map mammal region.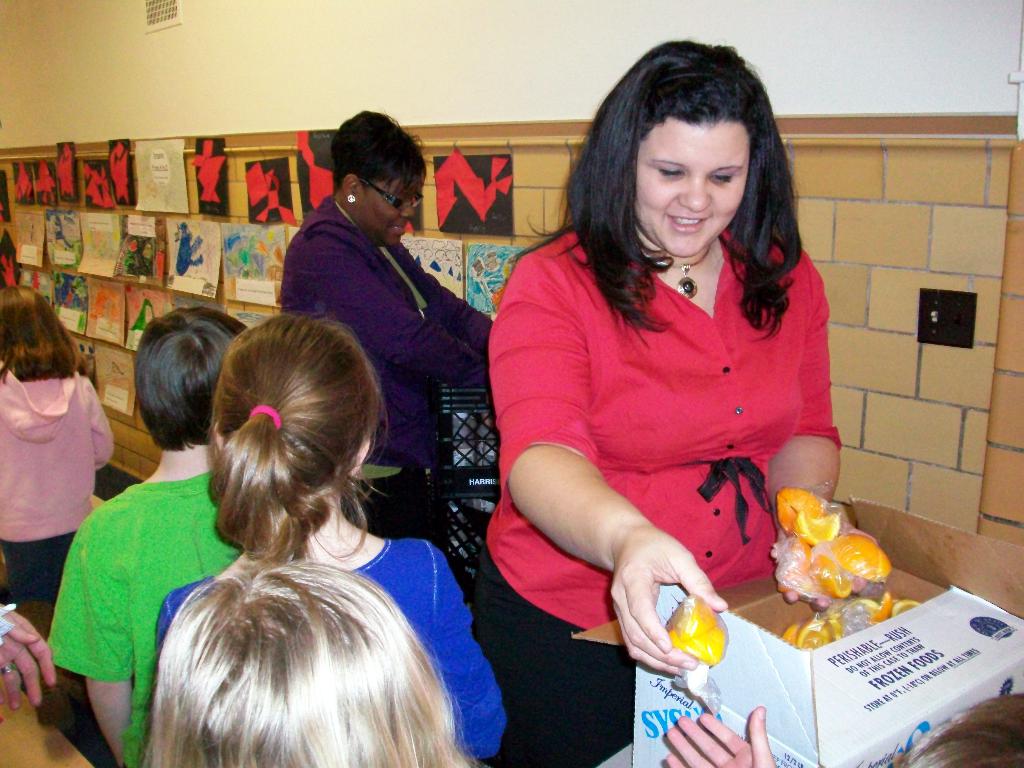
Mapped to l=44, t=307, r=247, b=767.
